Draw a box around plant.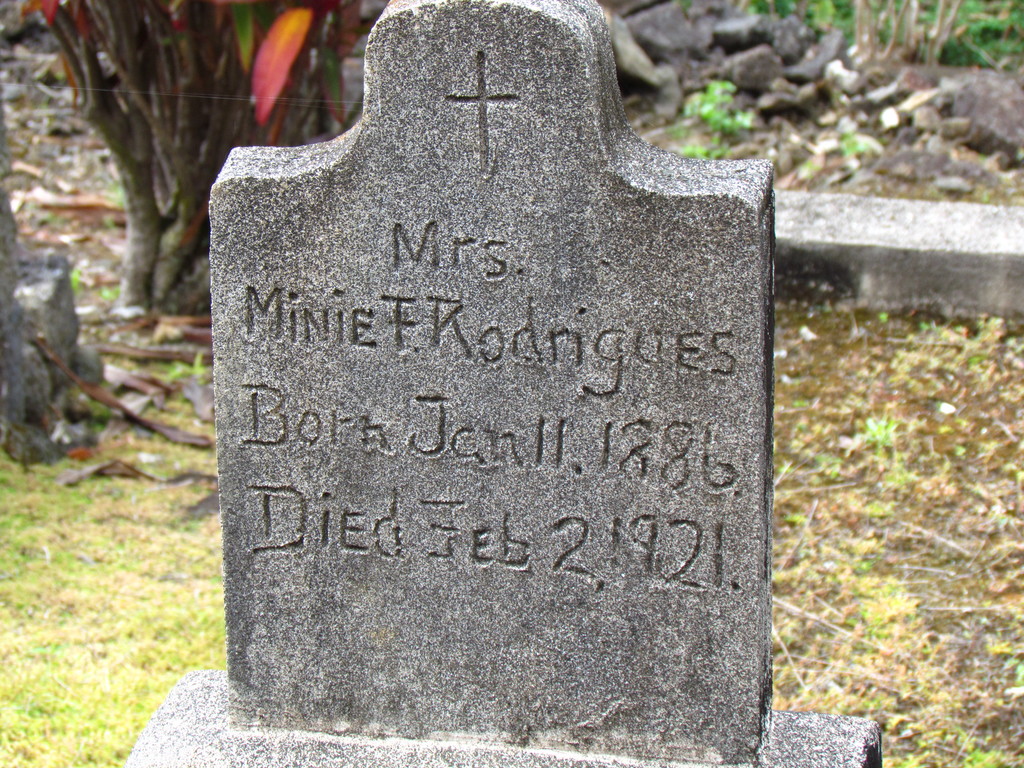
{"x1": 676, "y1": 82, "x2": 747, "y2": 155}.
